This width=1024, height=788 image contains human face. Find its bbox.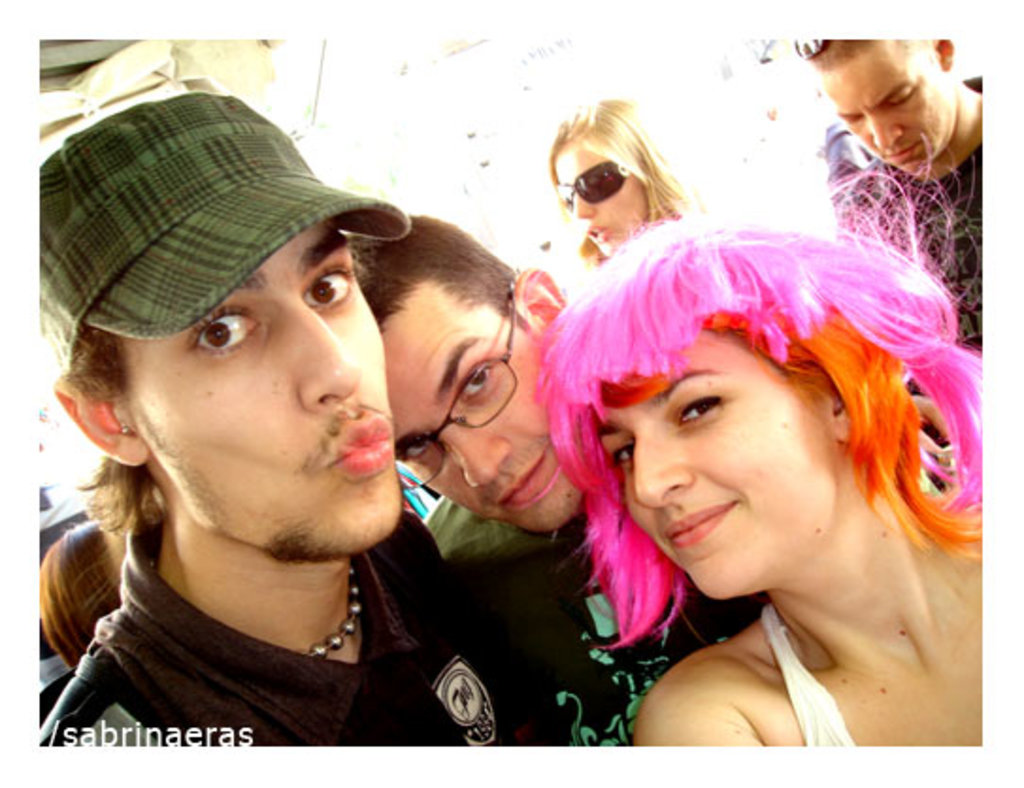
Rect(558, 140, 647, 260).
